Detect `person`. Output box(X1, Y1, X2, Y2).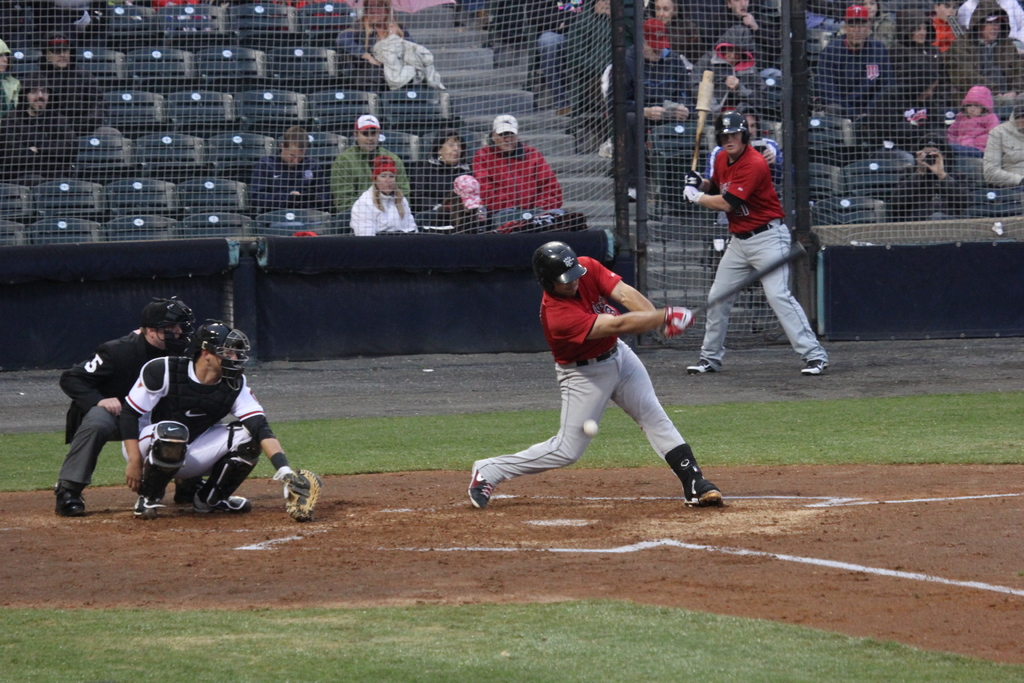
box(700, 119, 818, 395).
